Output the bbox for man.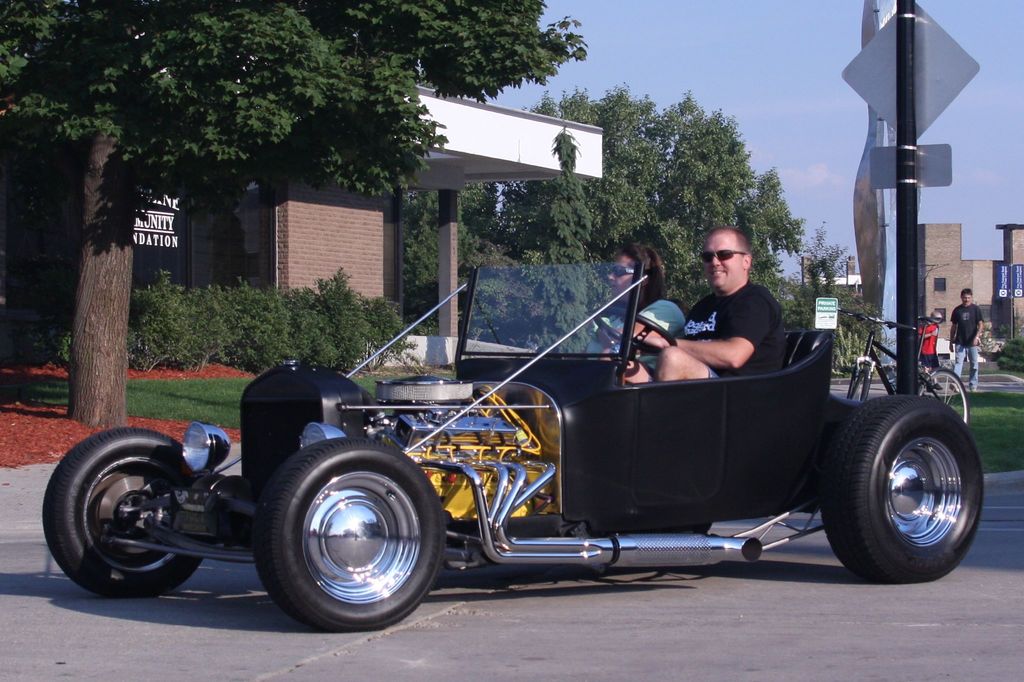
<box>563,234,688,391</box>.
